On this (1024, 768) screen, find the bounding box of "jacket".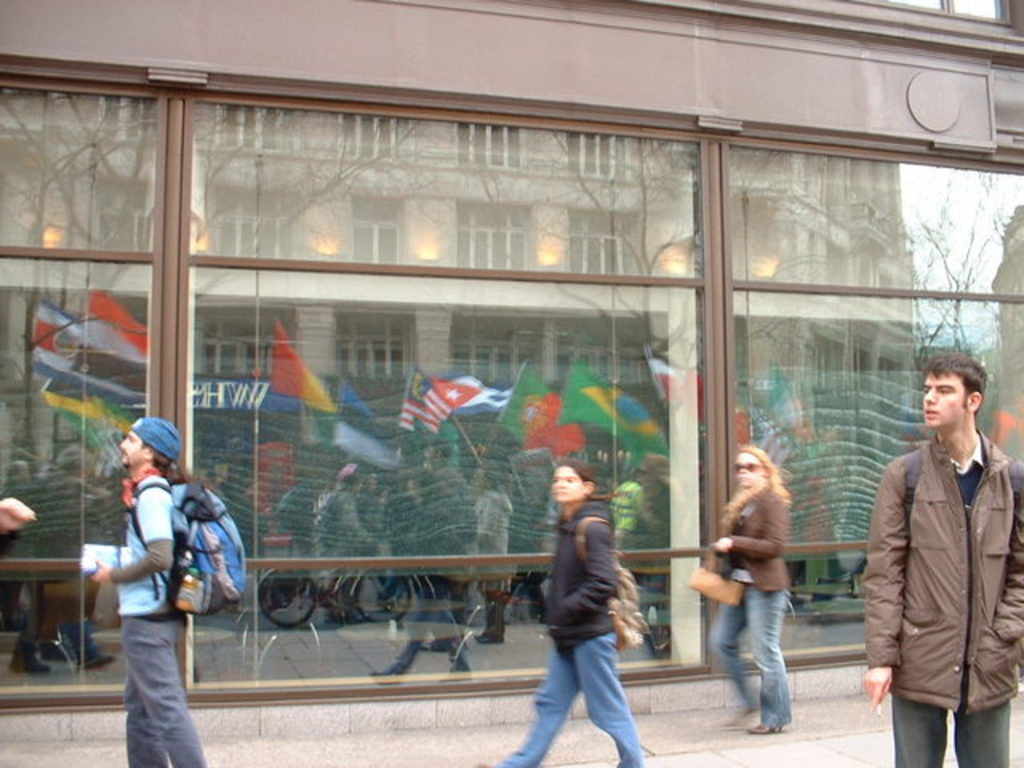
Bounding box: [869, 394, 1010, 718].
